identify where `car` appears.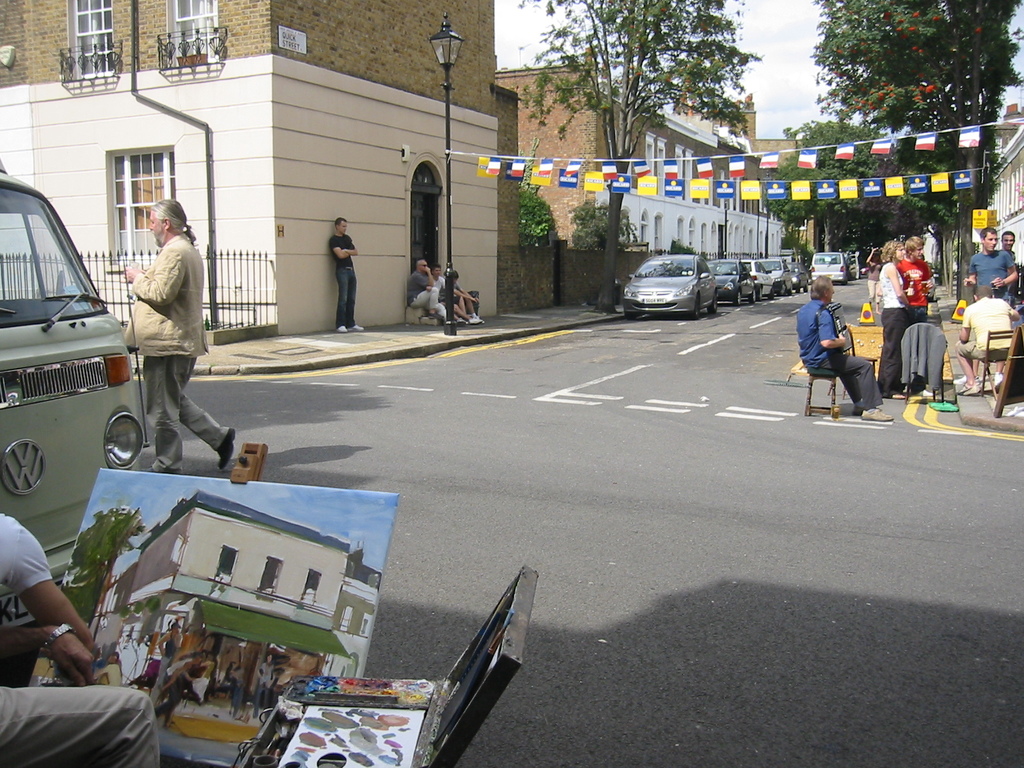
Appears at x1=810, y1=252, x2=860, y2=285.
